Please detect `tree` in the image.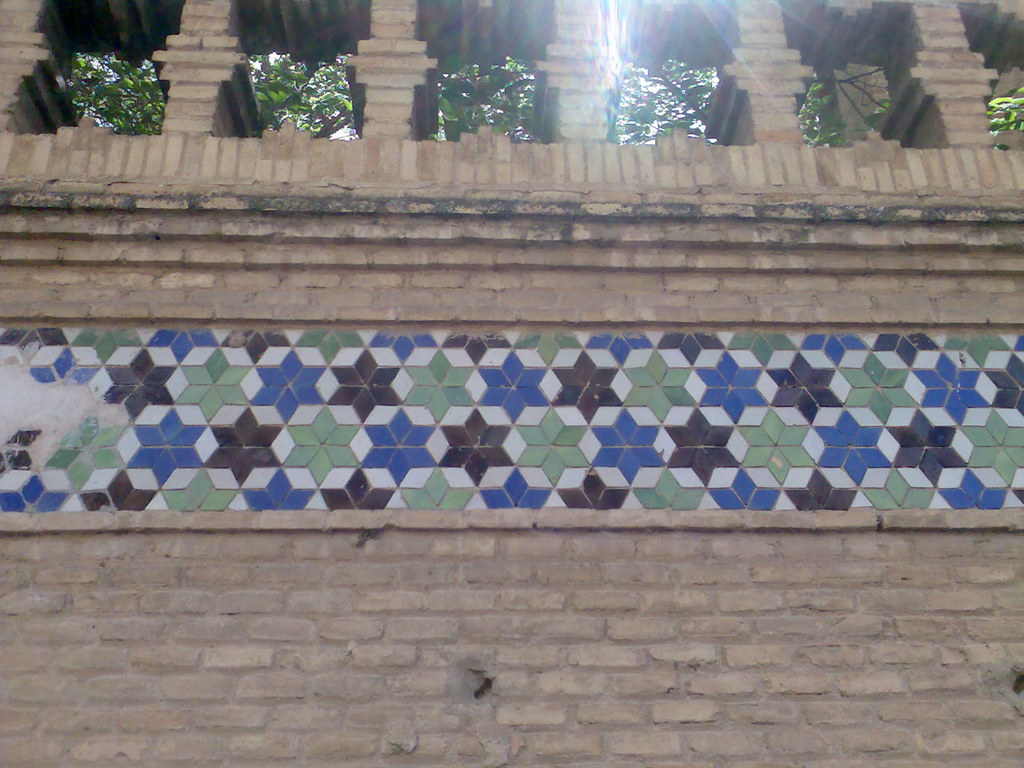
{"left": 618, "top": 58, "right": 1023, "bottom": 146}.
